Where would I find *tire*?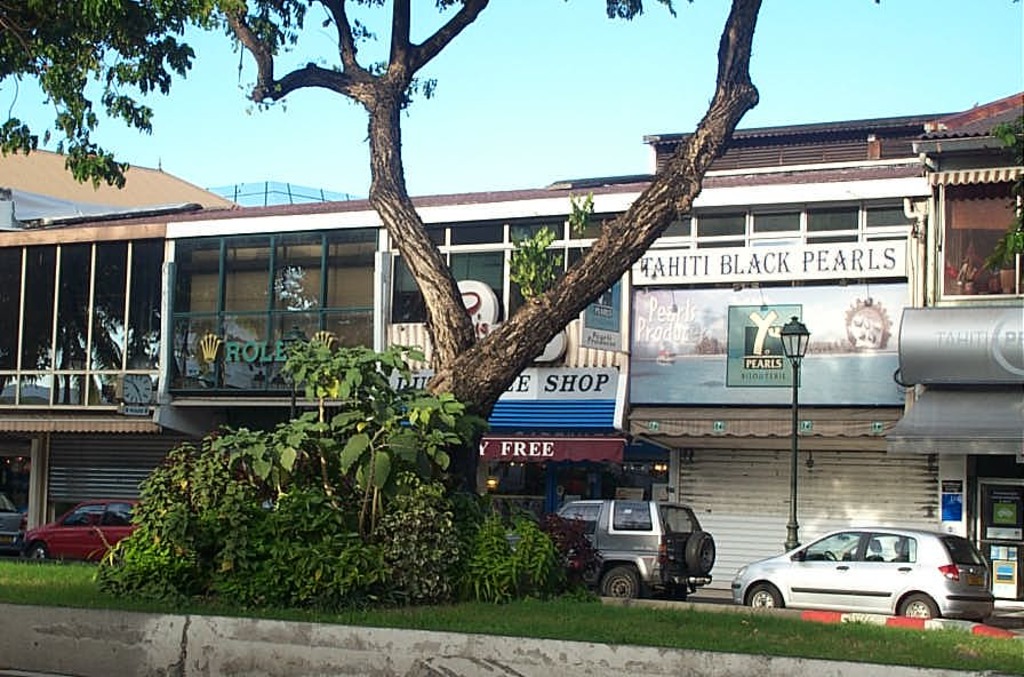
At <region>687, 531, 714, 573</region>.
